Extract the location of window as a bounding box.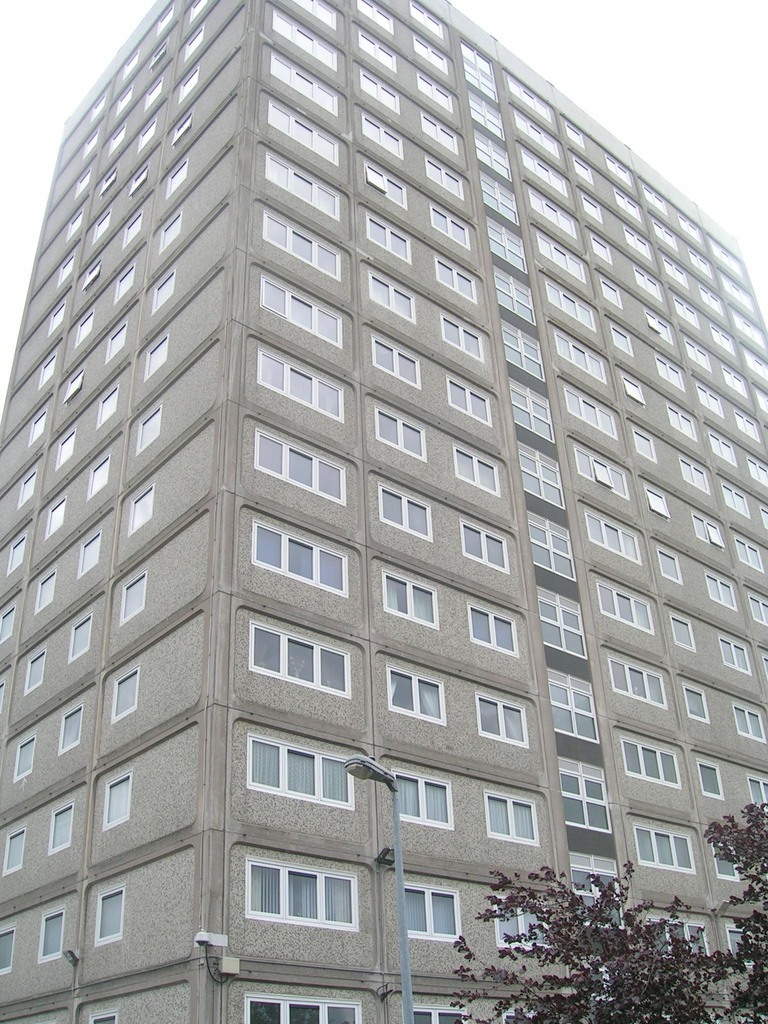
239, 618, 349, 695.
